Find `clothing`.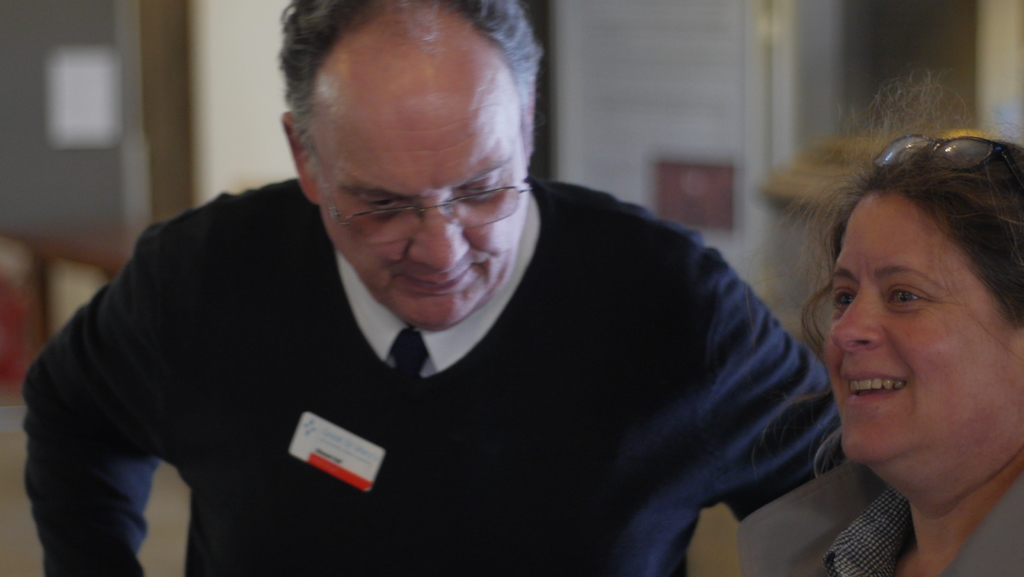
rect(58, 131, 868, 572).
